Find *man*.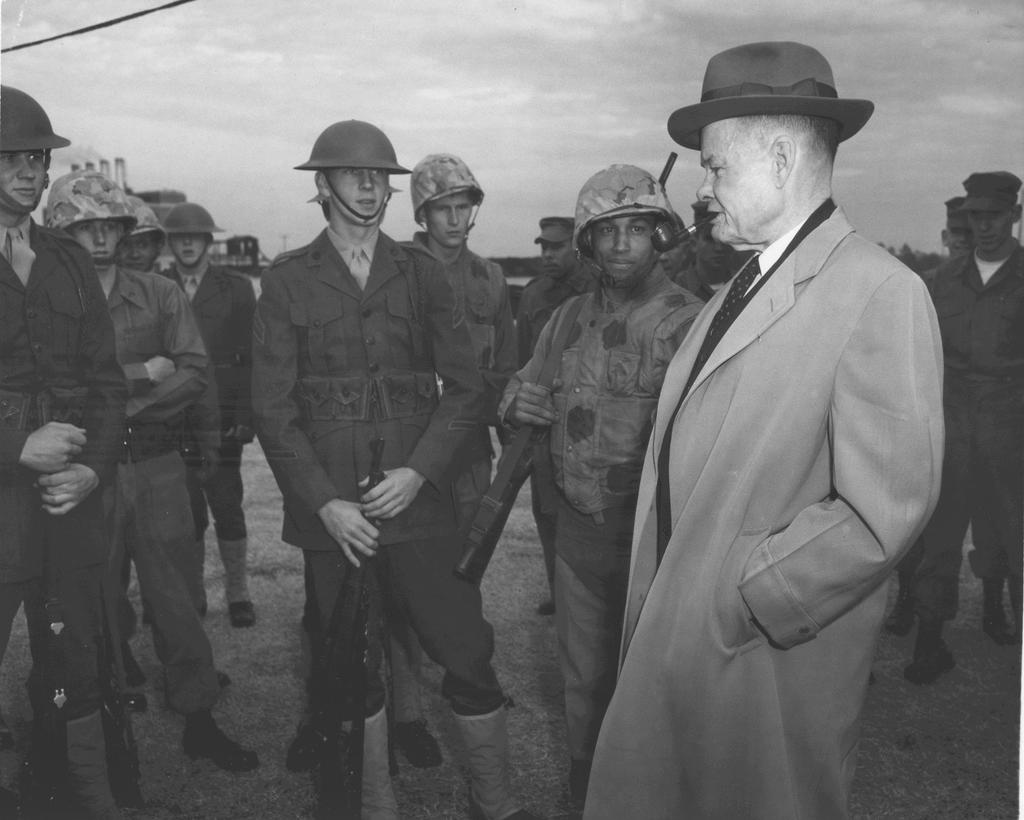
x1=0 y1=80 x2=131 y2=819.
